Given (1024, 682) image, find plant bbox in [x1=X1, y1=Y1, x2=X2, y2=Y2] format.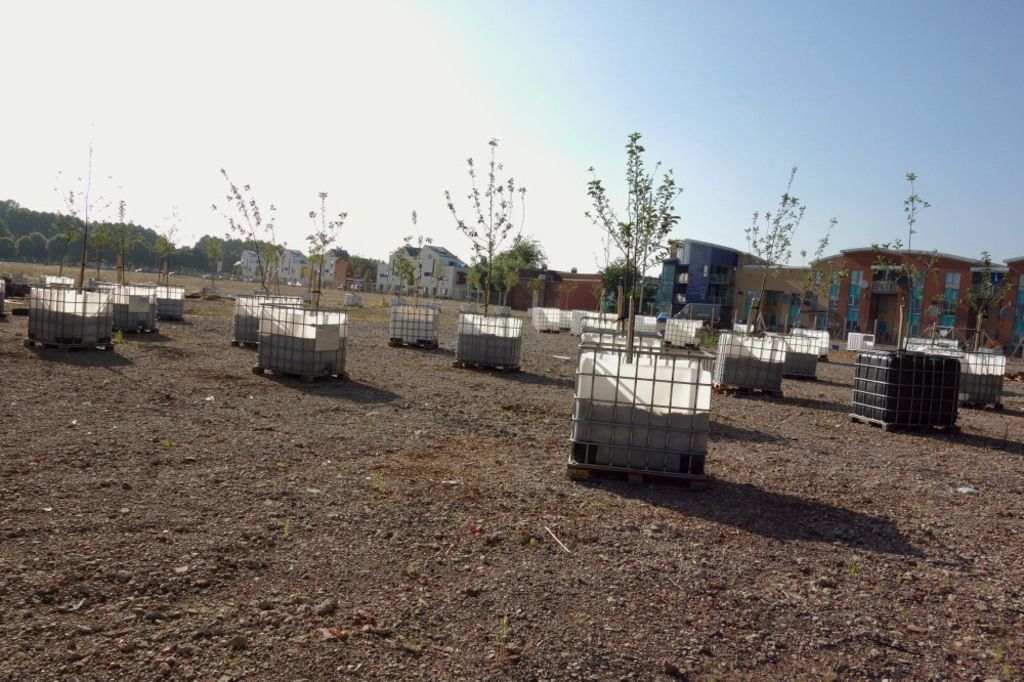
[x1=199, y1=231, x2=233, y2=301].
